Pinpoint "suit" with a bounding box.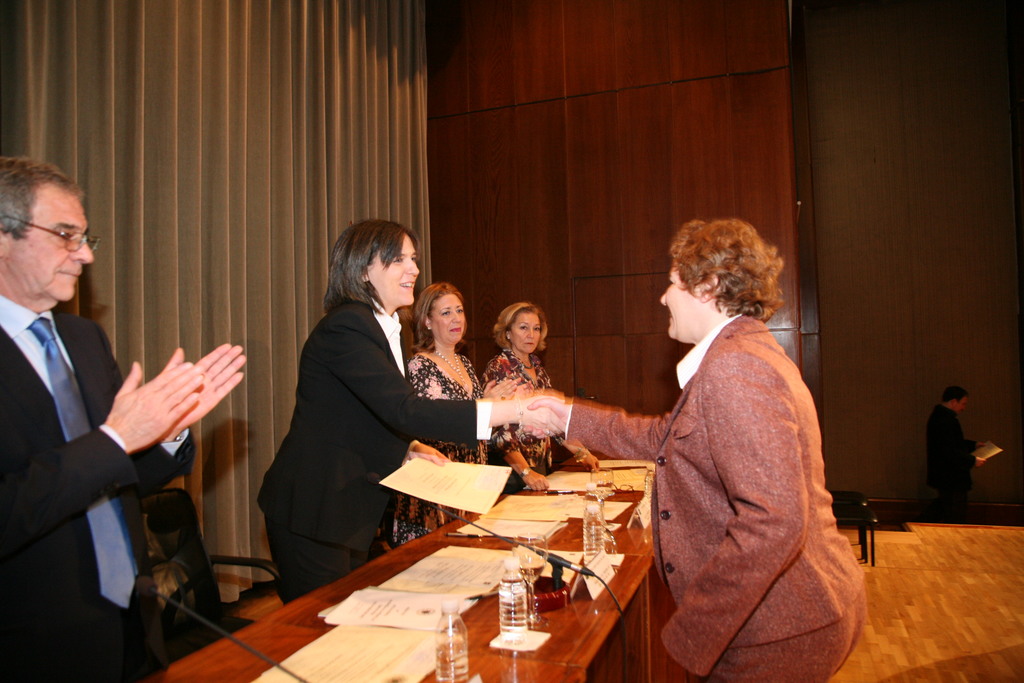
bbox(0, 212, 220, 639).
